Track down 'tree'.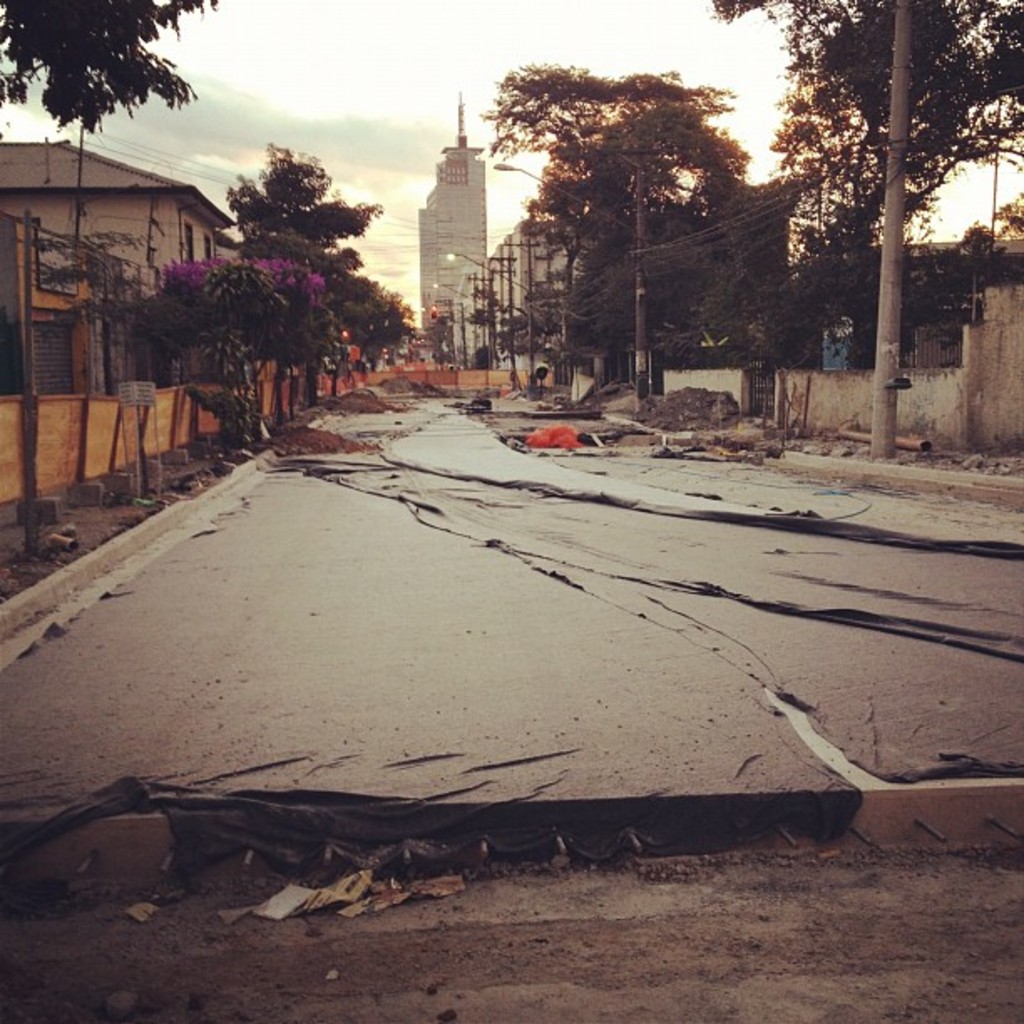
Tracked to 2 0 226 149.
